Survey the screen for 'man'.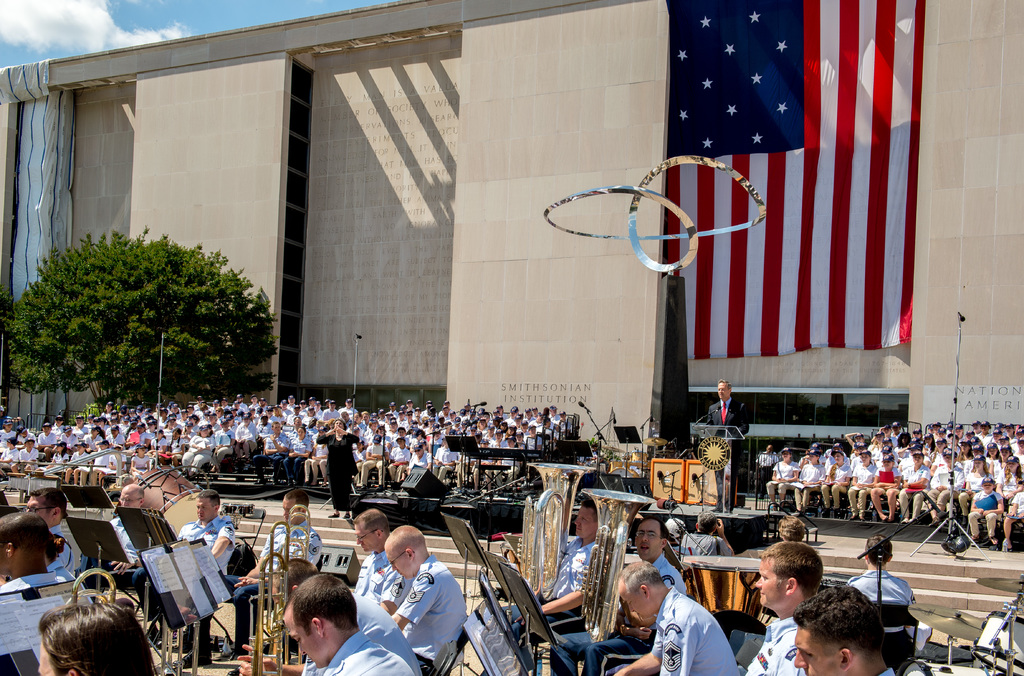
Survey found: <region>101, 483, 158, 631</region>.
